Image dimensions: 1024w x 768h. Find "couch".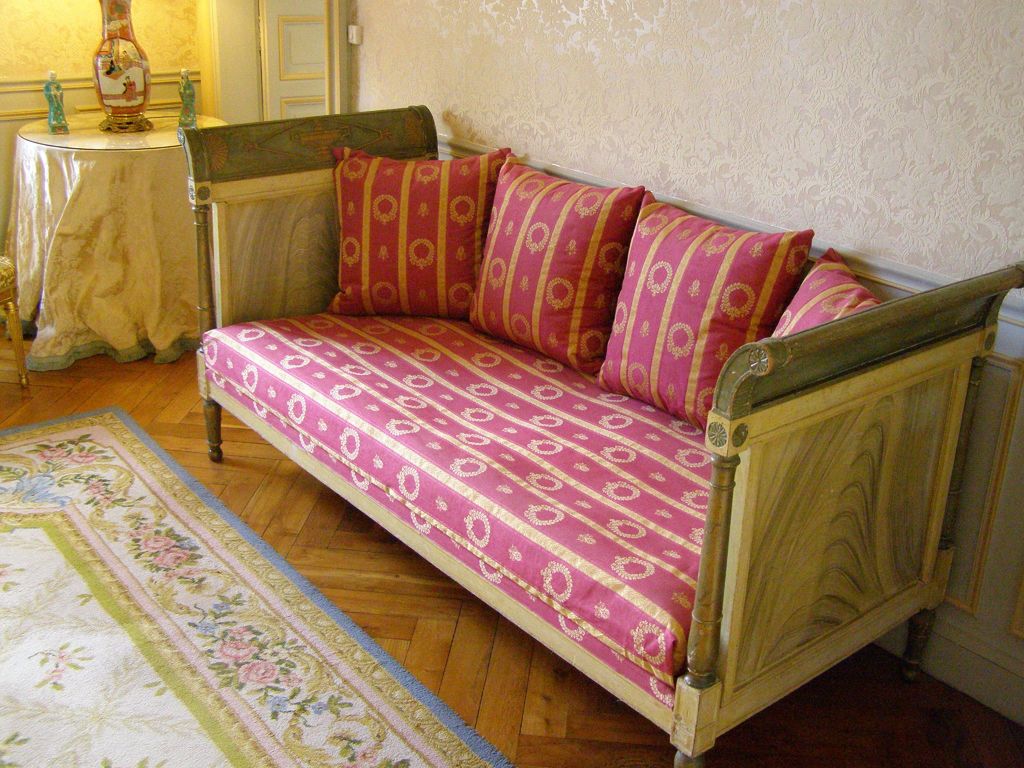
box=[189, 109, 1023, 767].
